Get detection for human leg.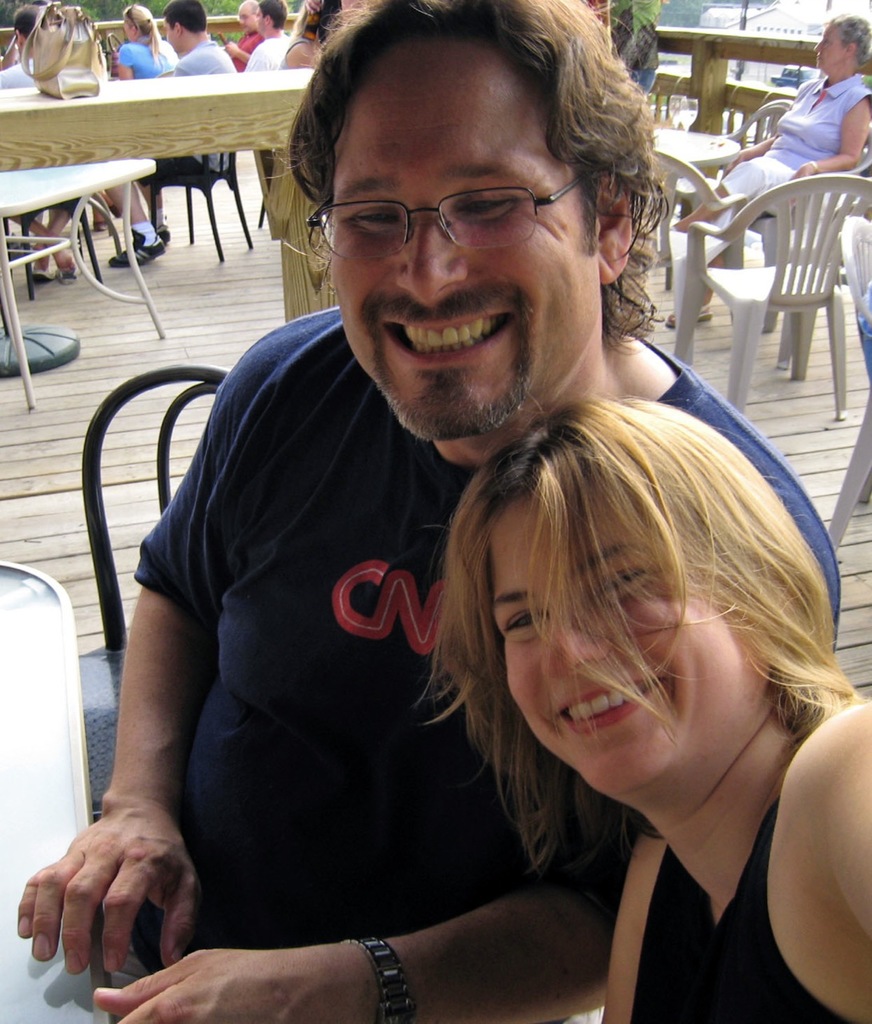
Detection: 108/178/158/263.
